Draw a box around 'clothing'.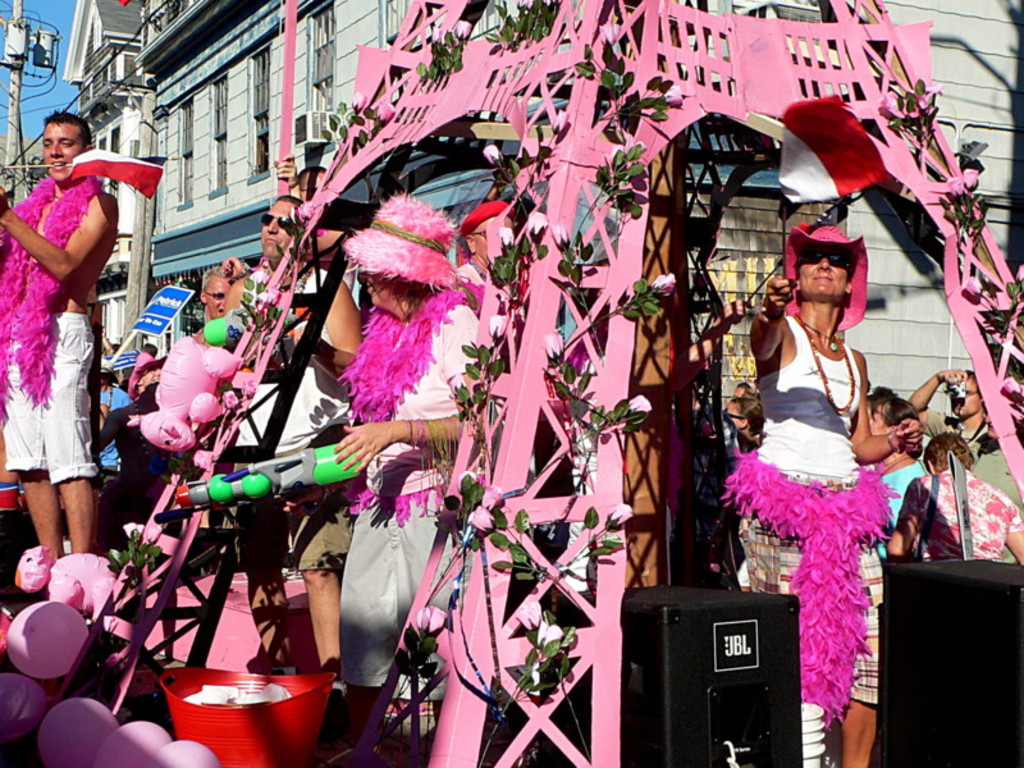
box(122, 342, 155, 394).
